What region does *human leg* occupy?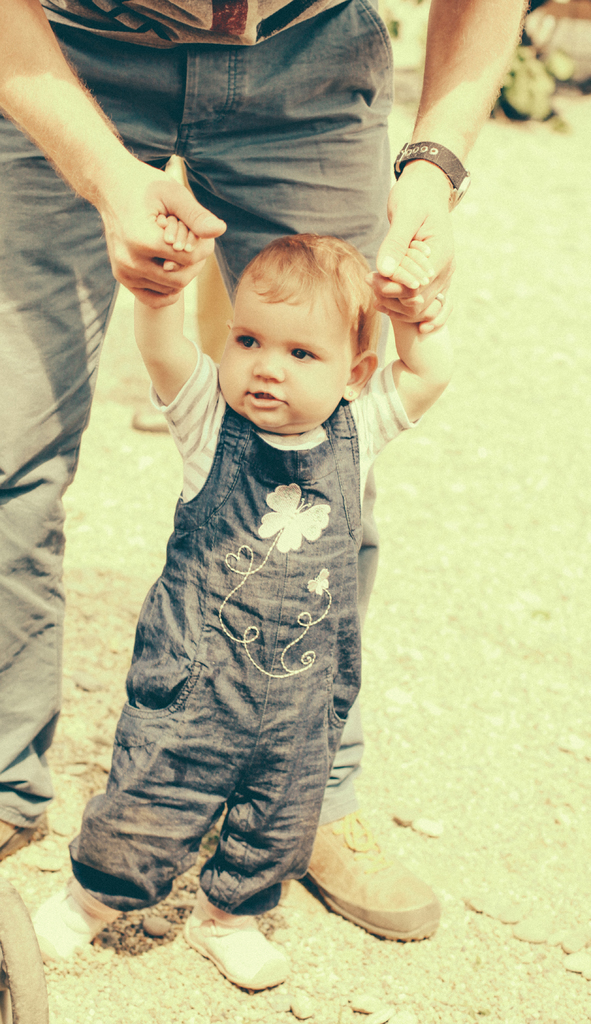
{"left": 190, "top": 588, "right": 330, "bottom": 991}.
